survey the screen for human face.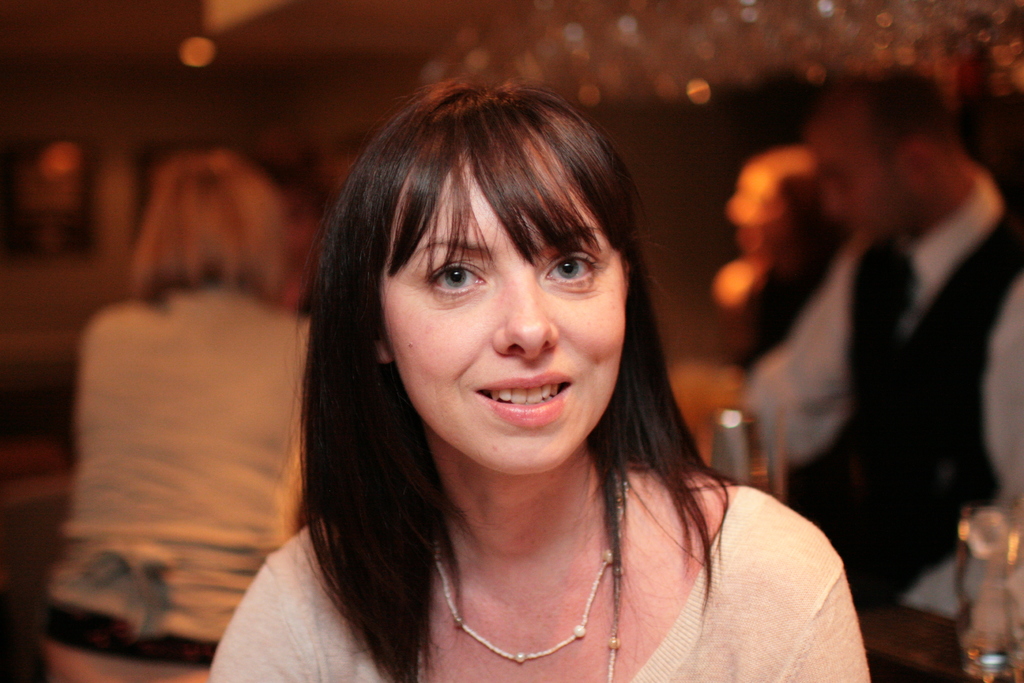
Survey found: [x1=374, y1=156, x2=633, y2=472].
